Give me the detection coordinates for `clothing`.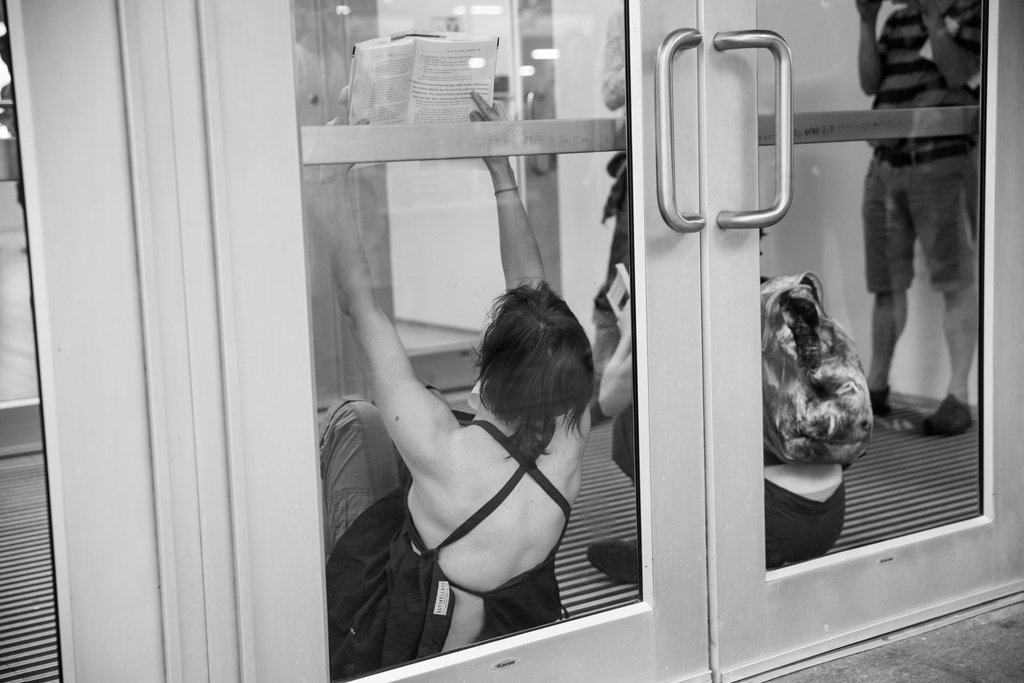
587/3/627/325.
